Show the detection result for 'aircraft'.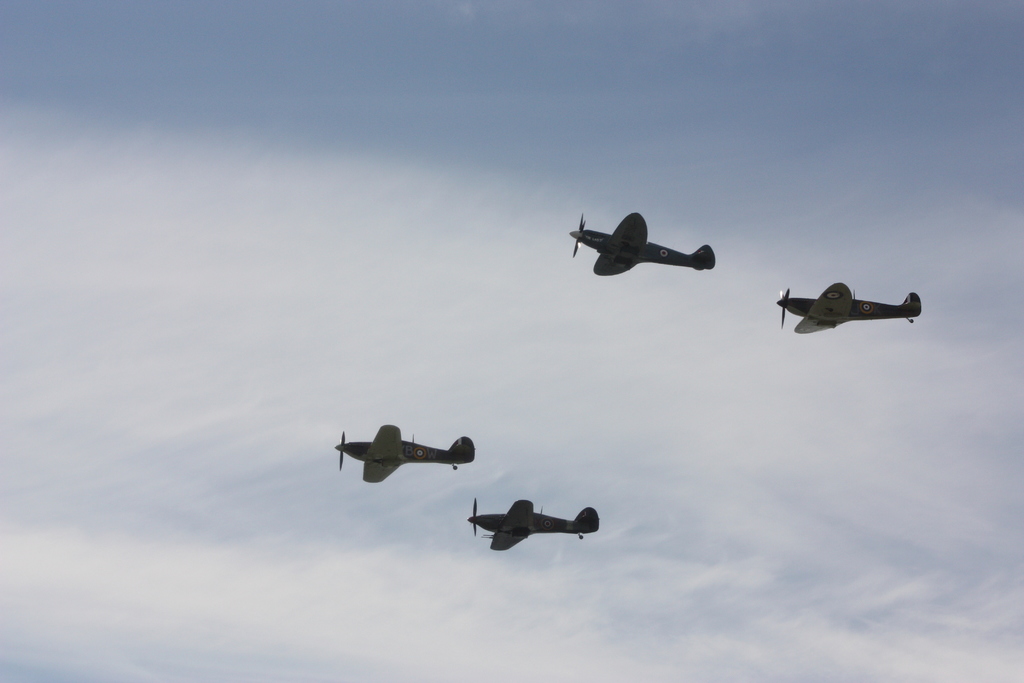
<box>568,210,716,274</box>.
